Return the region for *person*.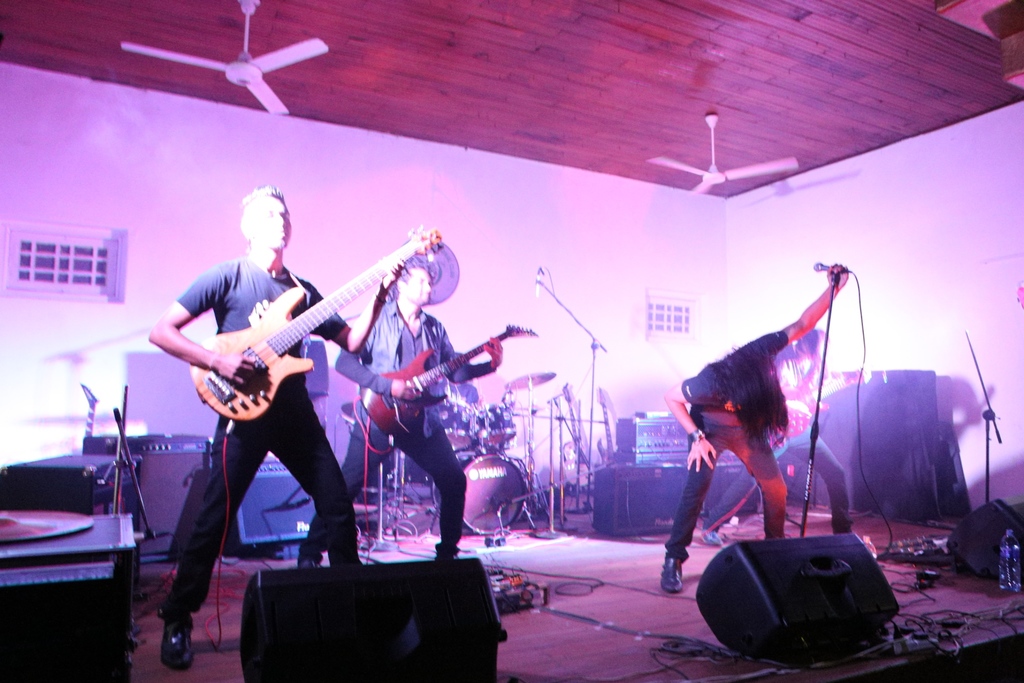
crop(705, 340, 850, 547).
